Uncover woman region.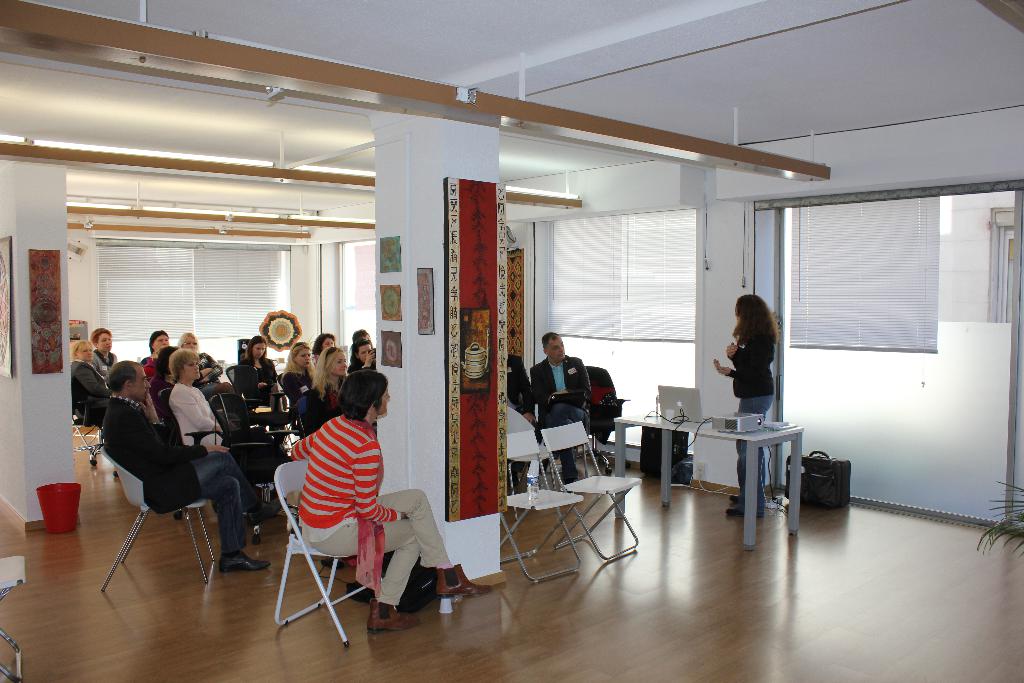
Uncovered: 274:340:315:400.
